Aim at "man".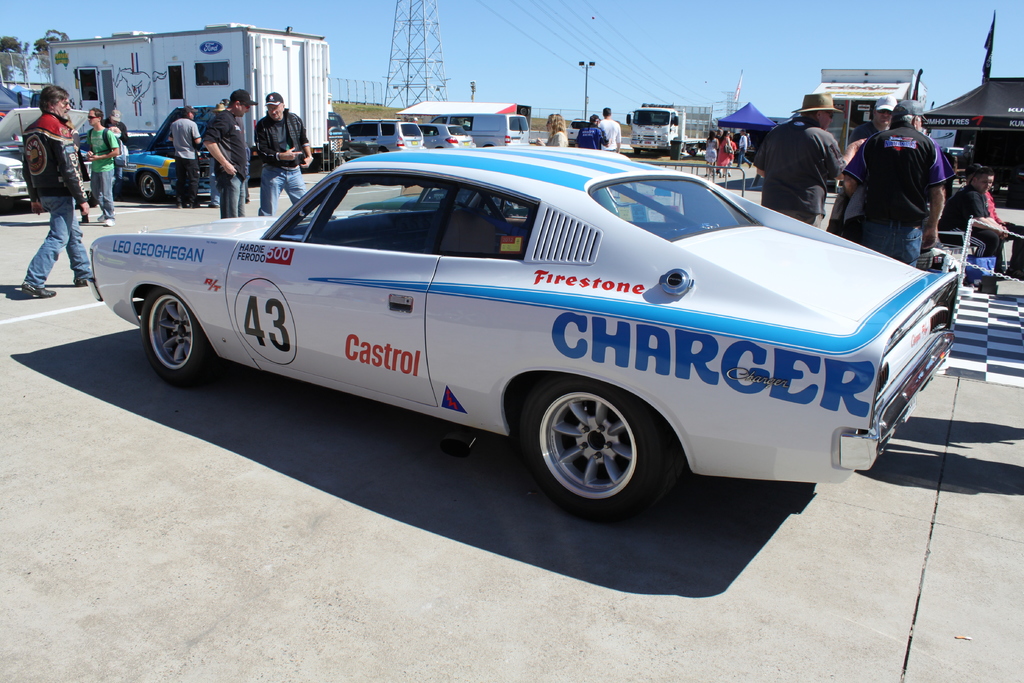
Aimed at bbox(204, 92, 256, 217).
